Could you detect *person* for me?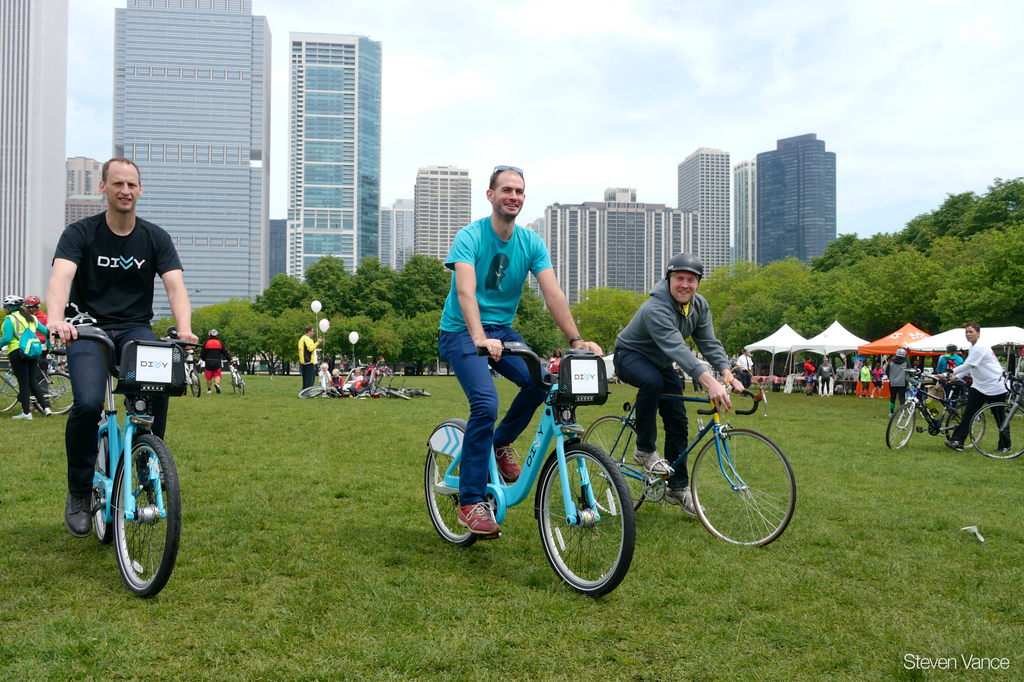
Detection result: box=[199, 329, 223, 393].
